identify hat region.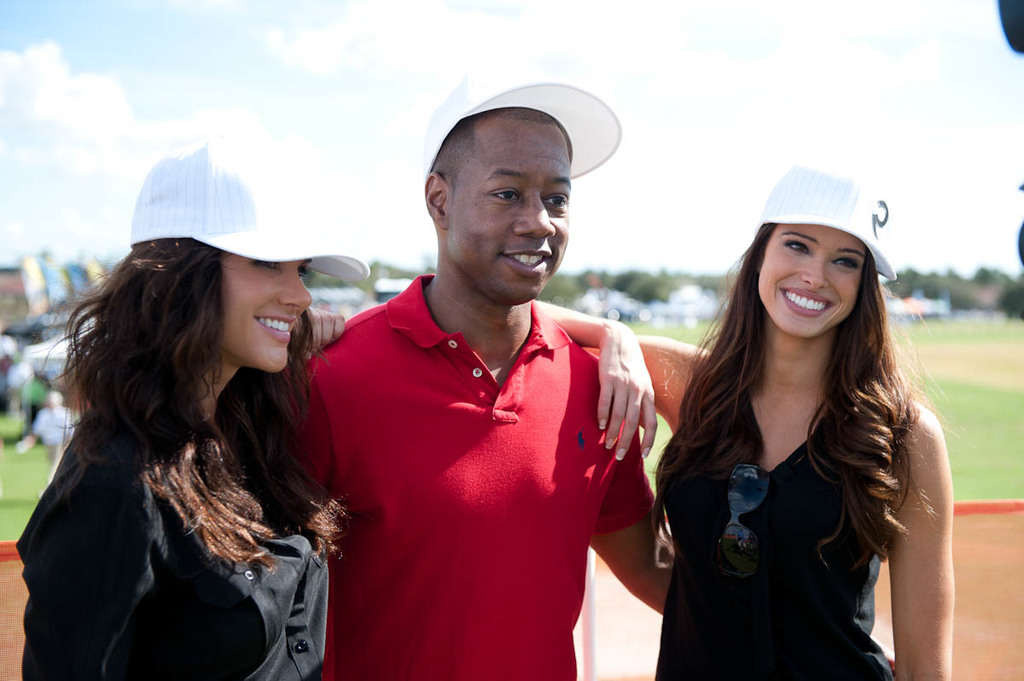
Region: (left=129, top=136, right=370, bottom=285).
